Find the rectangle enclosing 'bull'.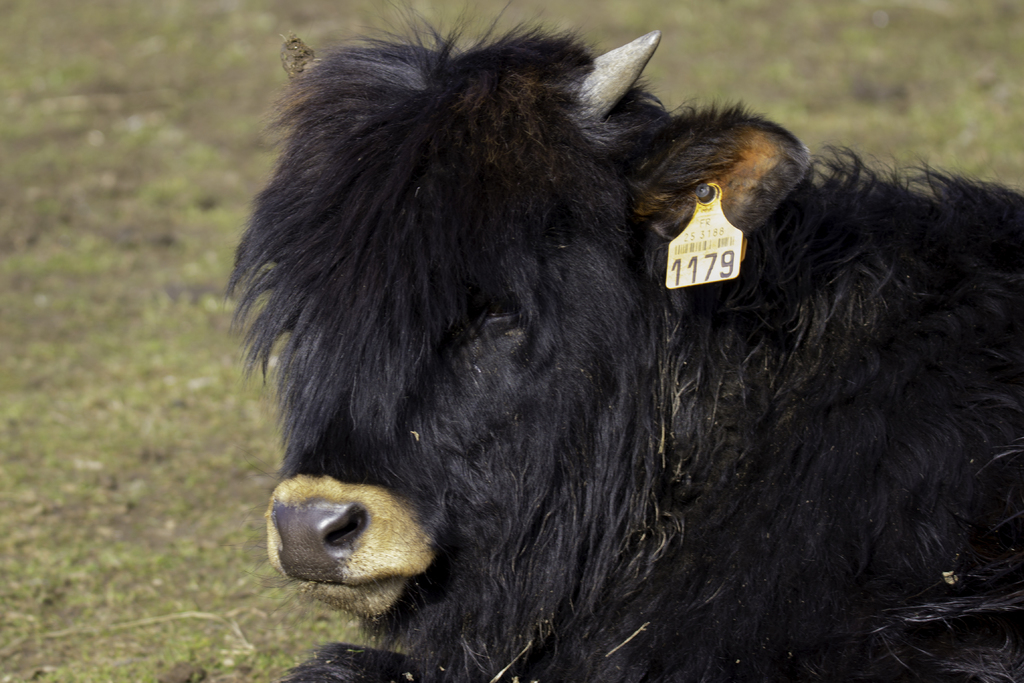
{"x1": 221, "y1": 0, "x2": 1023, "y2": 682}.
